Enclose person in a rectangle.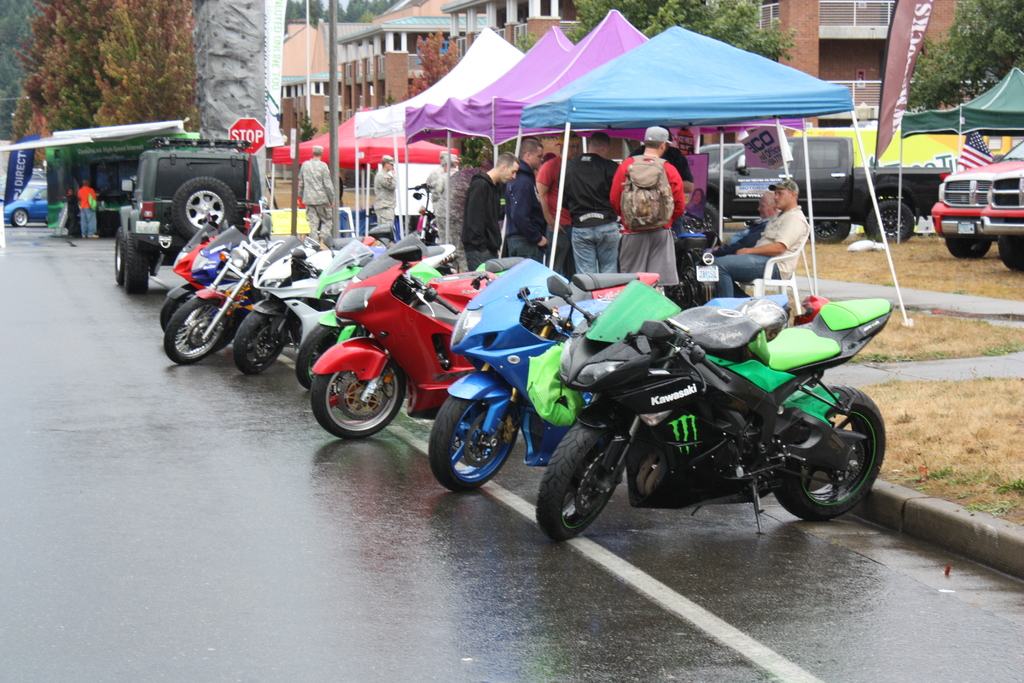
[623,131,689,258].
